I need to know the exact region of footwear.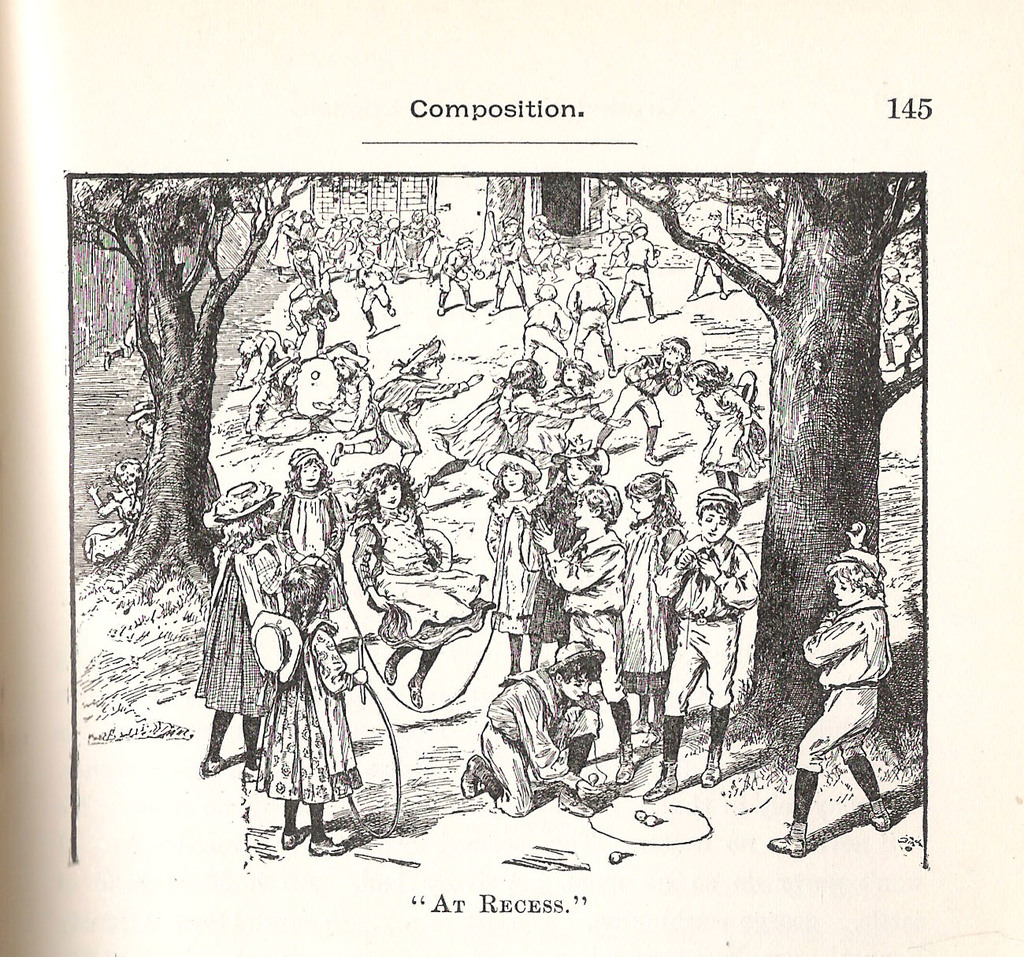
Region: (911, 351, 921, 360).
